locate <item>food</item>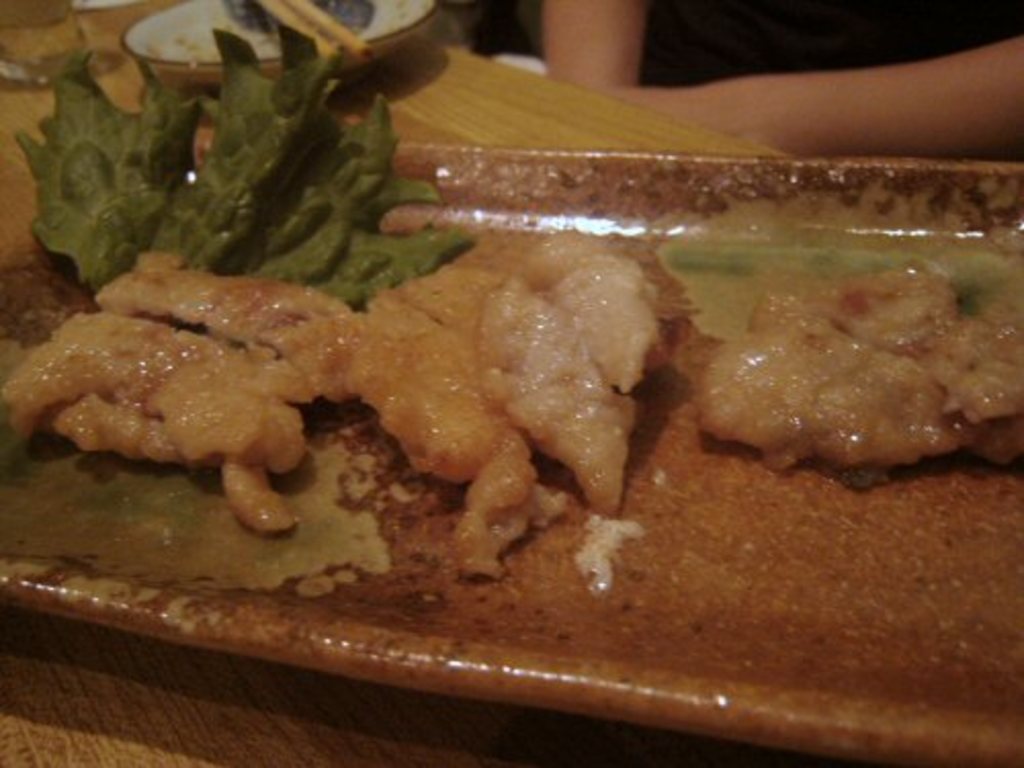
2,250,664,575
